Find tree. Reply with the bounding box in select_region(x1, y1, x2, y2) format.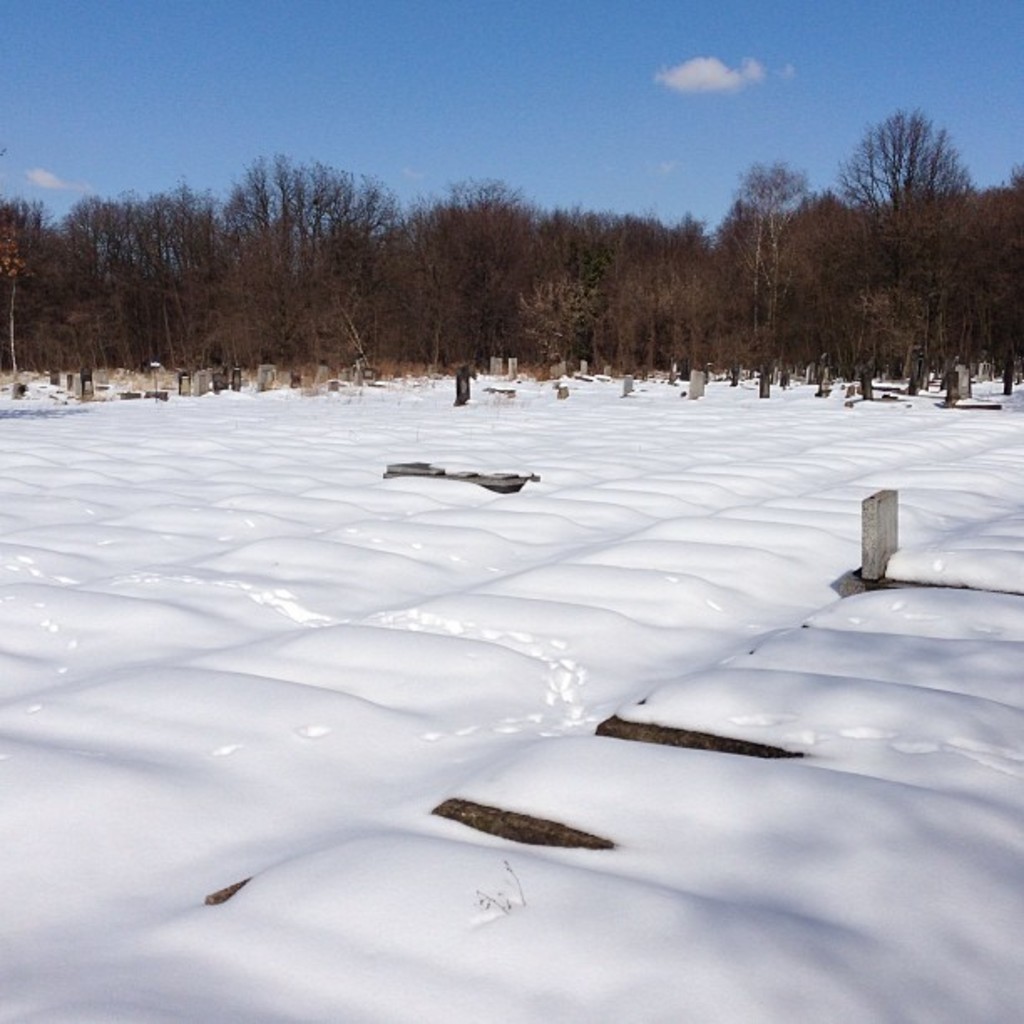
select_region(0, 209, 35, 380).
